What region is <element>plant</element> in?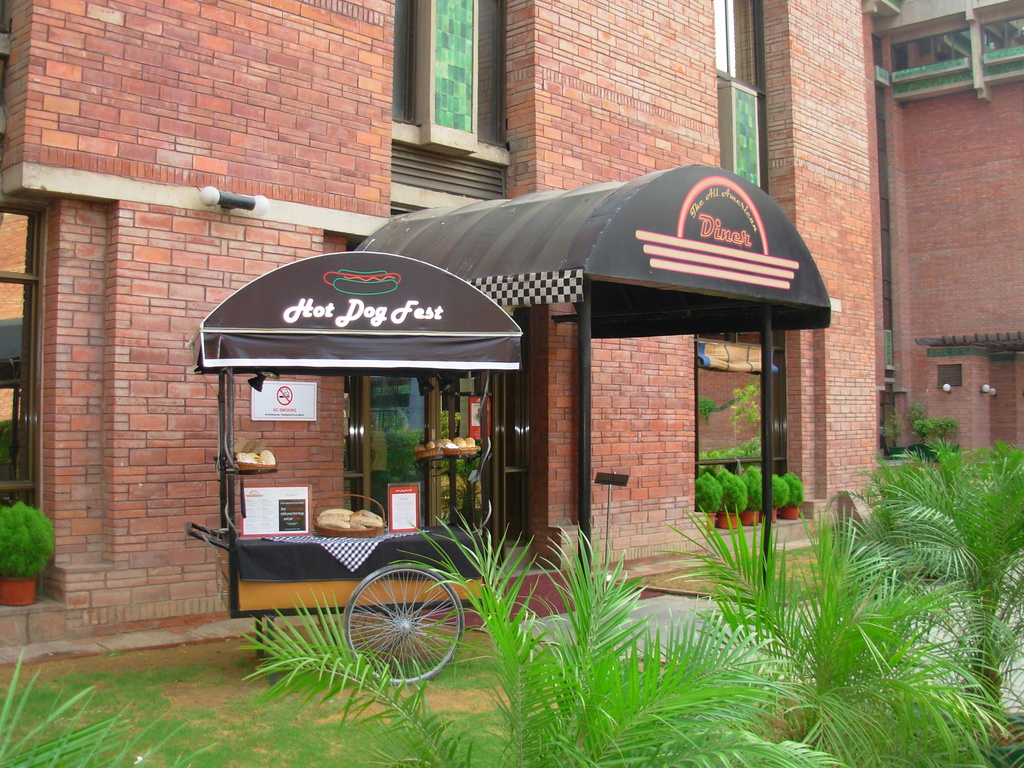
930,413,968,452.
